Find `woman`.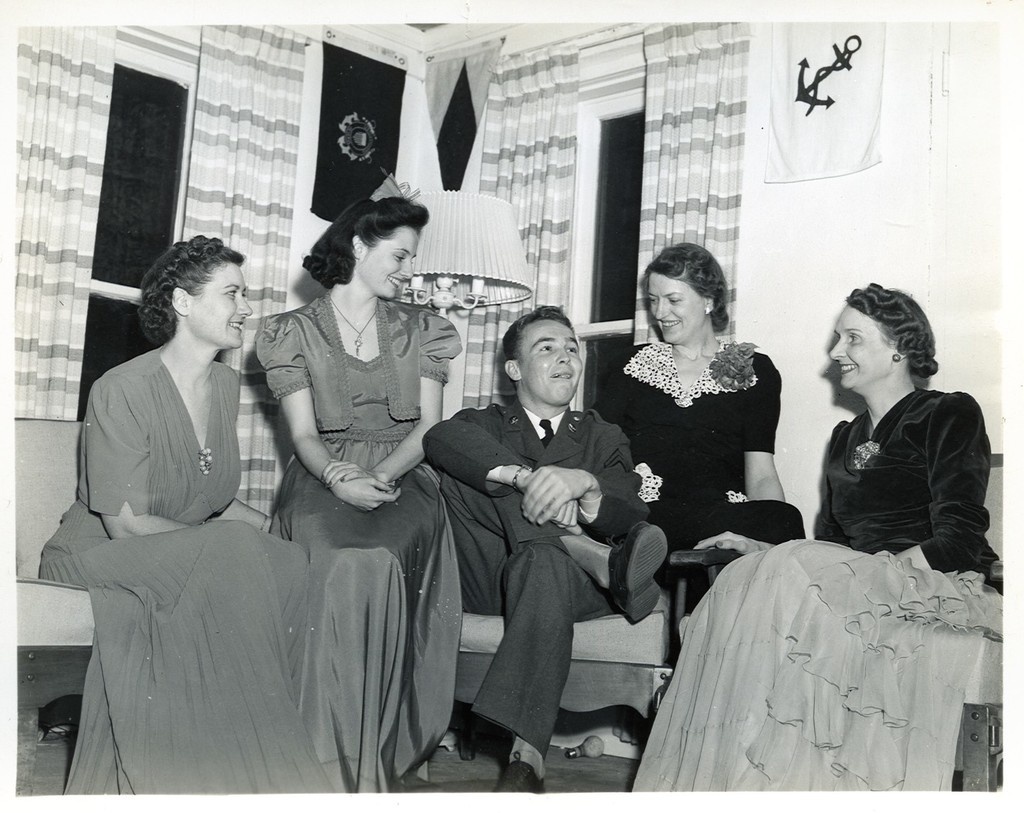
crop(253, 171, 463, 794).
